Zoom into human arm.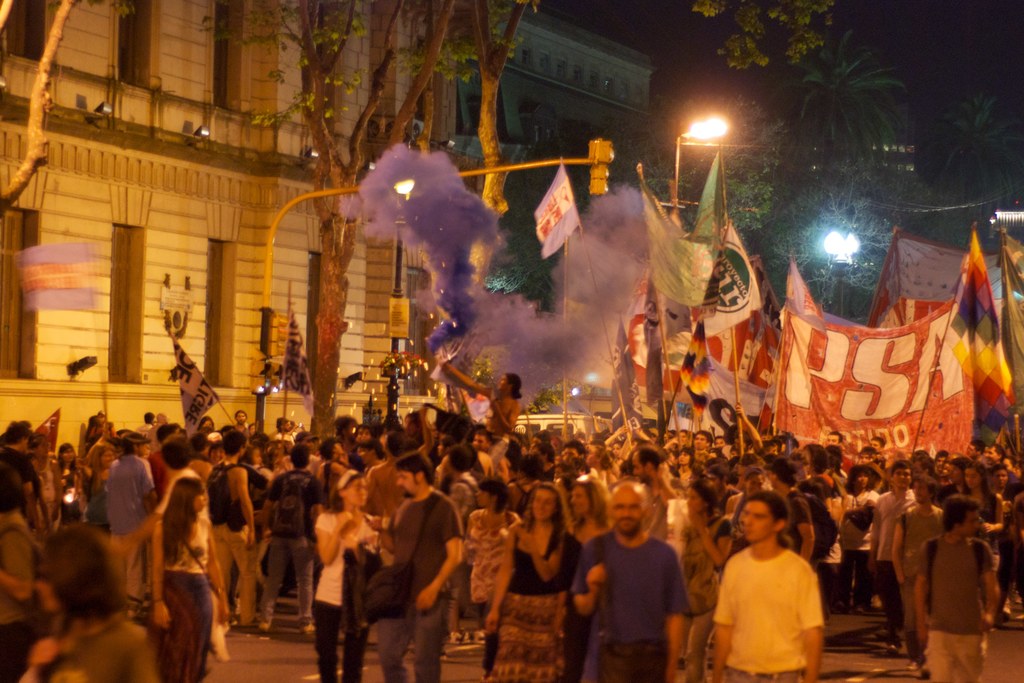
Zoom target: 686:507:731:566.
